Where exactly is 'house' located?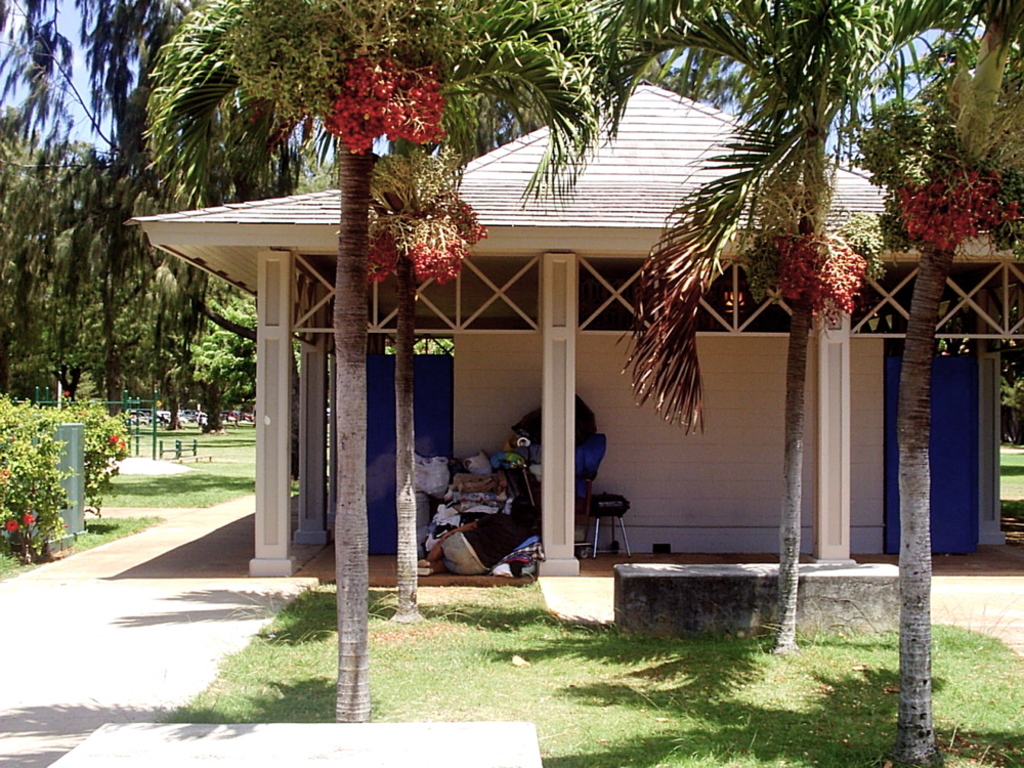
Its bounding box is {"x1": 91, "y1": 33, "x2": 988, "y2": 633}.
